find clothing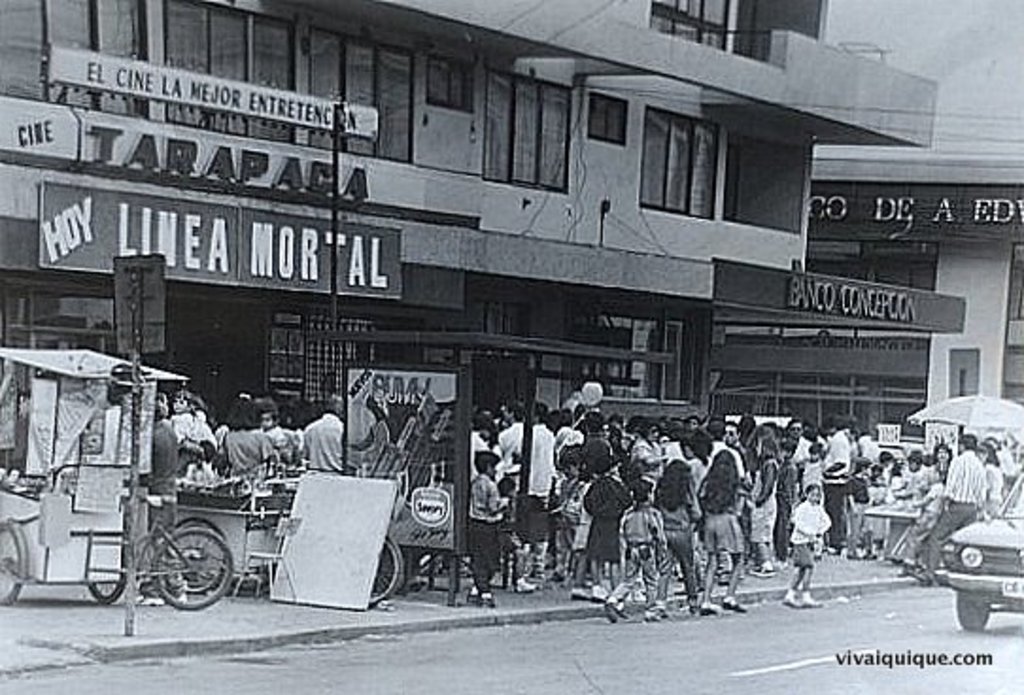
box=[606, 500, 669, 606]
